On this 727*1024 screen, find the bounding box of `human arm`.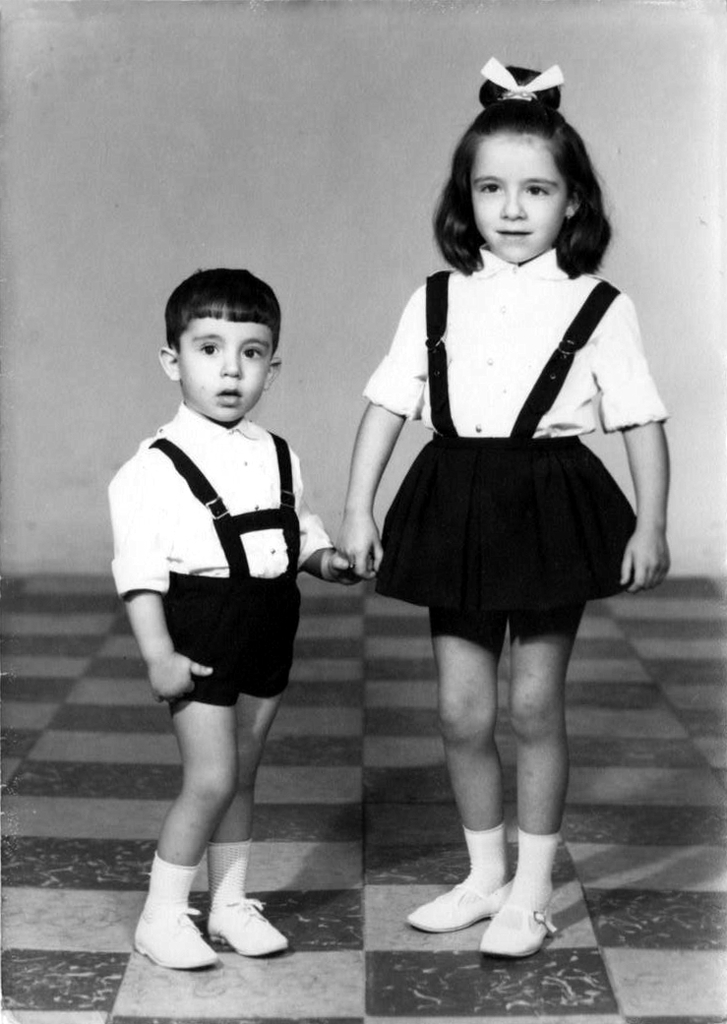
Bounding box: detection(105, 455, 213, 703).
